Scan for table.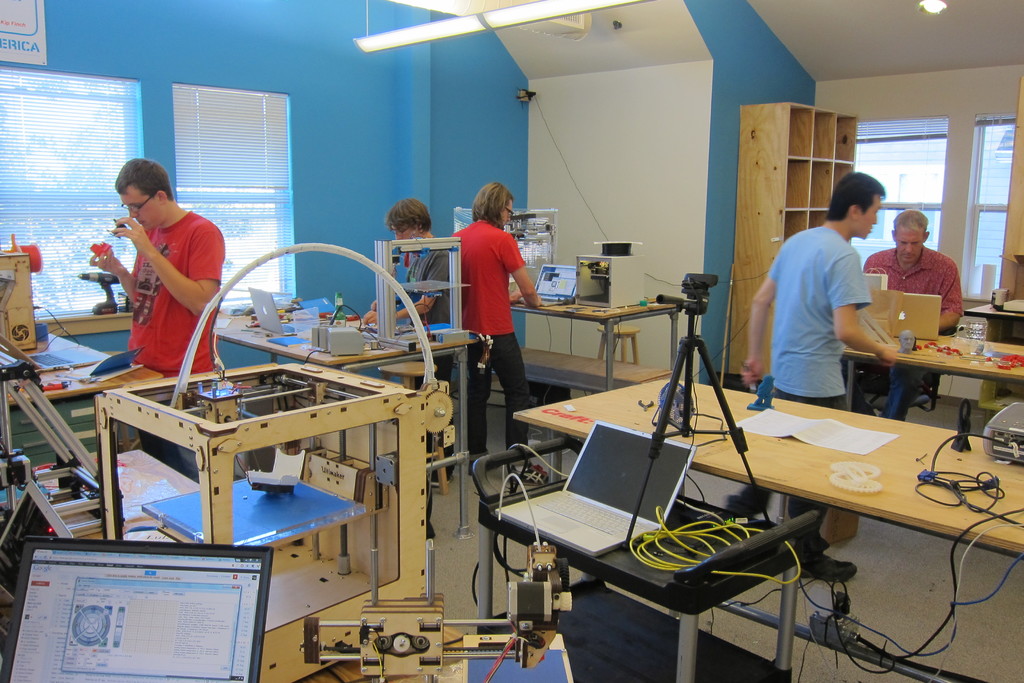
Scan result: 4 328 159 408.
